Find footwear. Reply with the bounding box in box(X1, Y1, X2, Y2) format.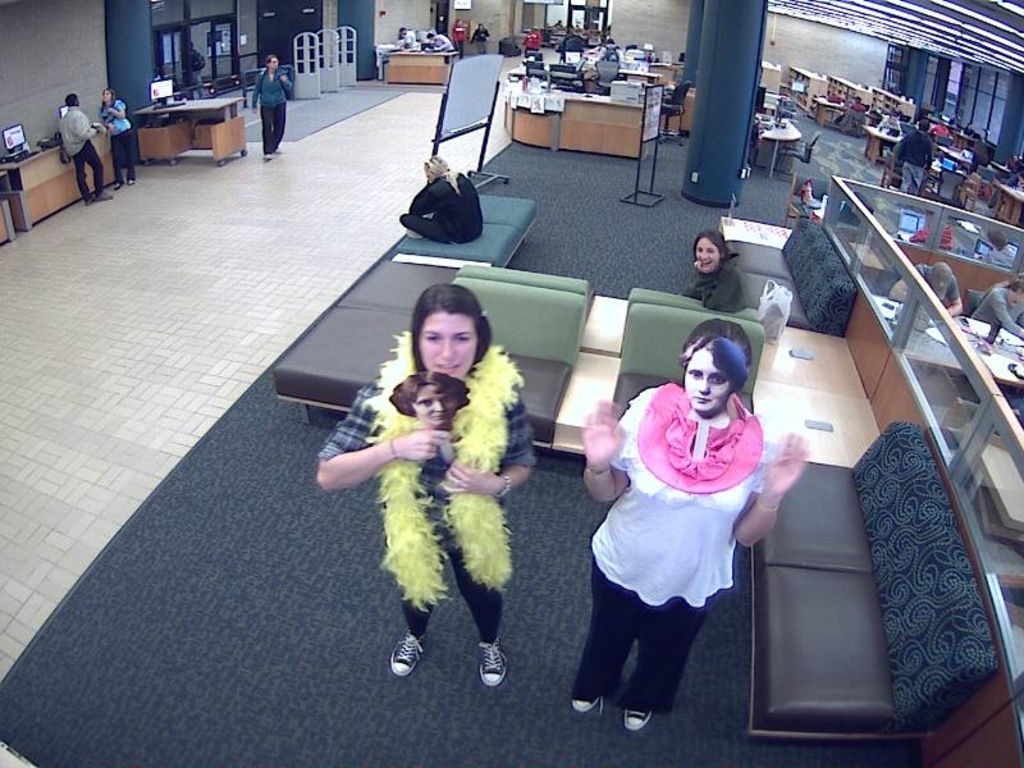
box(262, 151, 270, 161).
